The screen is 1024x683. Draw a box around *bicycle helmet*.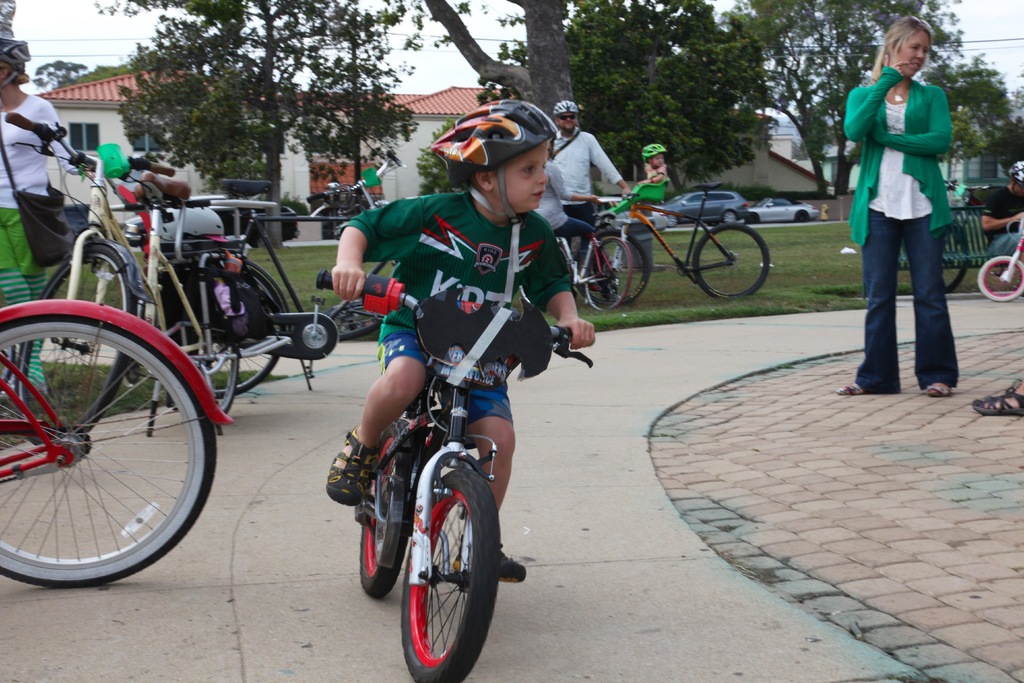
<bbox>430, 99, 564, 224</bbox>.
